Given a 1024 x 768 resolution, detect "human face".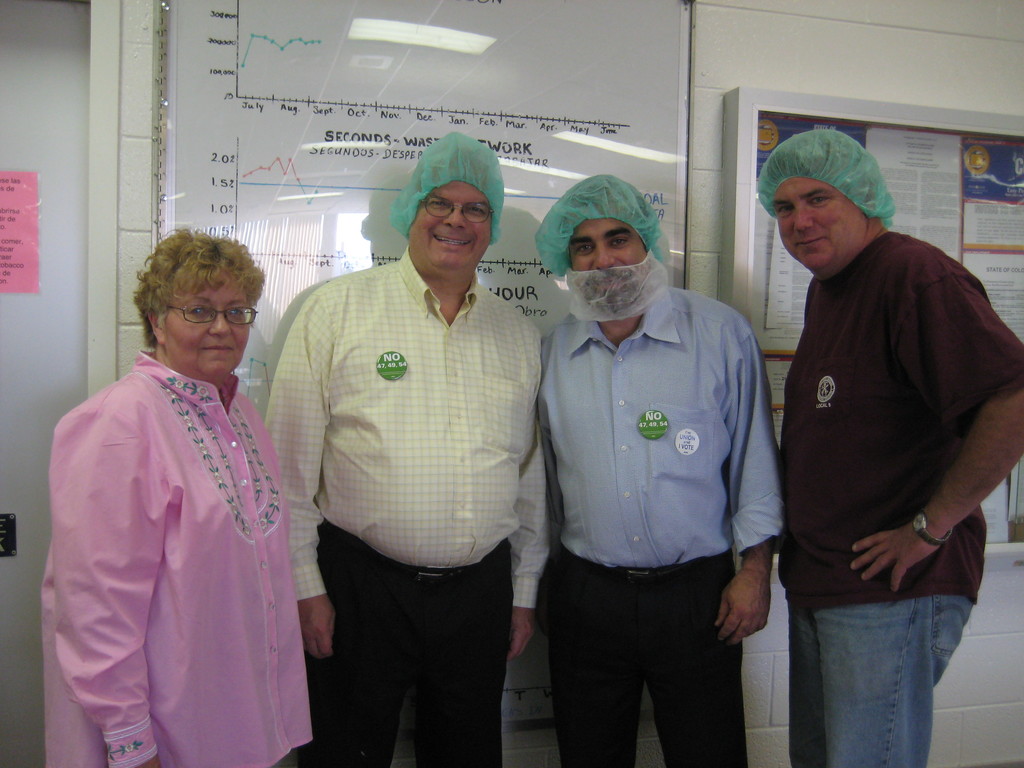
[413,179,501,269].
